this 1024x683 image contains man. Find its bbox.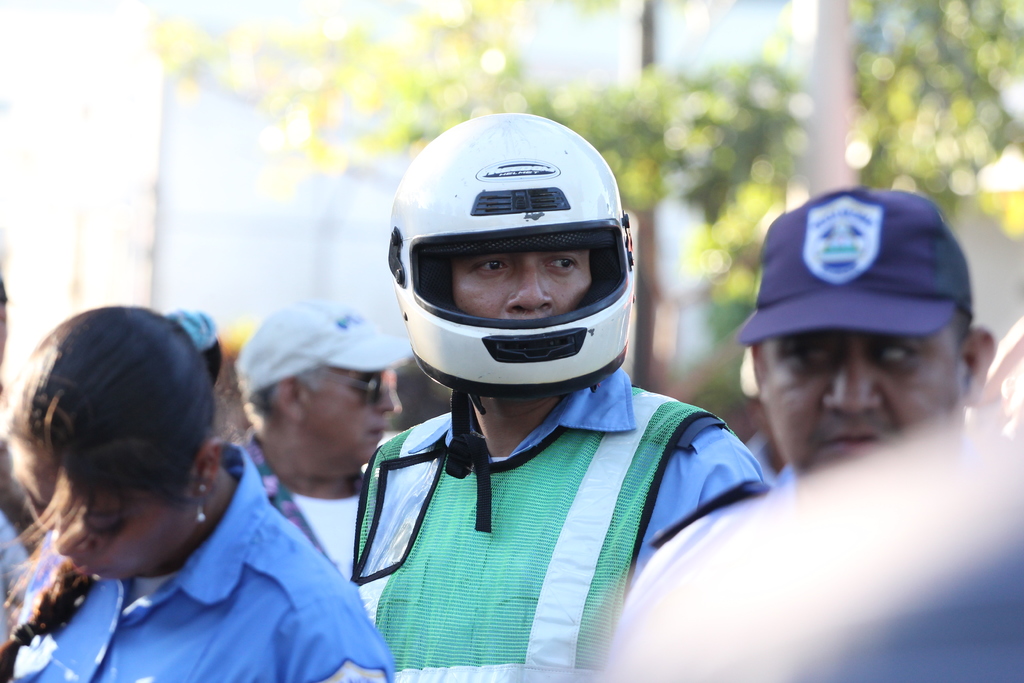
bbox=[228, 298, 412, 580].
